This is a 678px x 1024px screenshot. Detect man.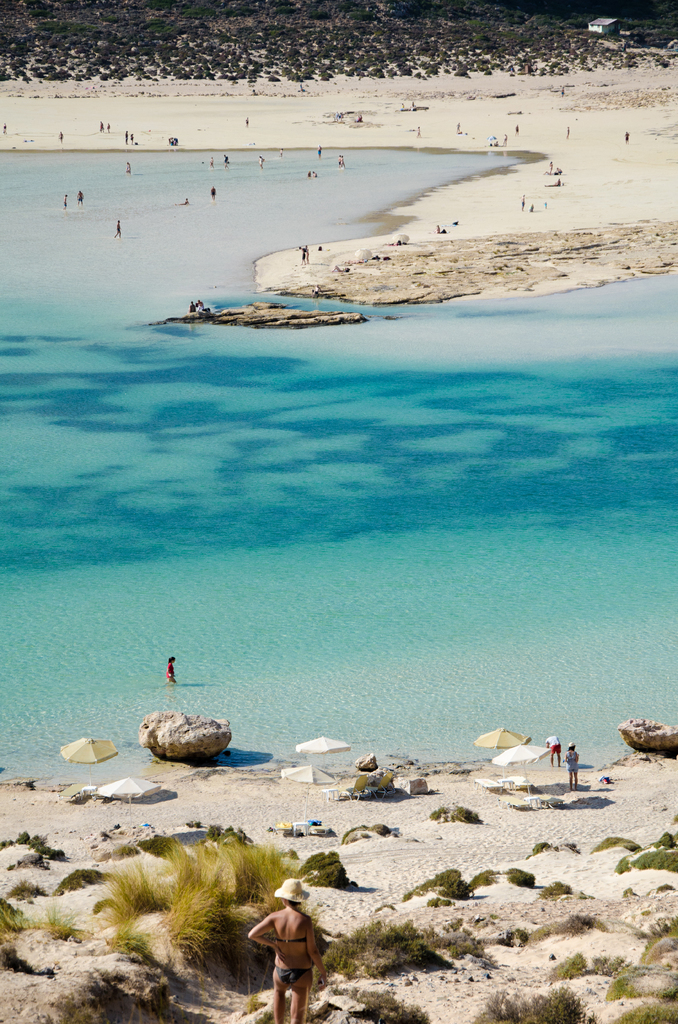
Rect(545, 732, 564, 760).
